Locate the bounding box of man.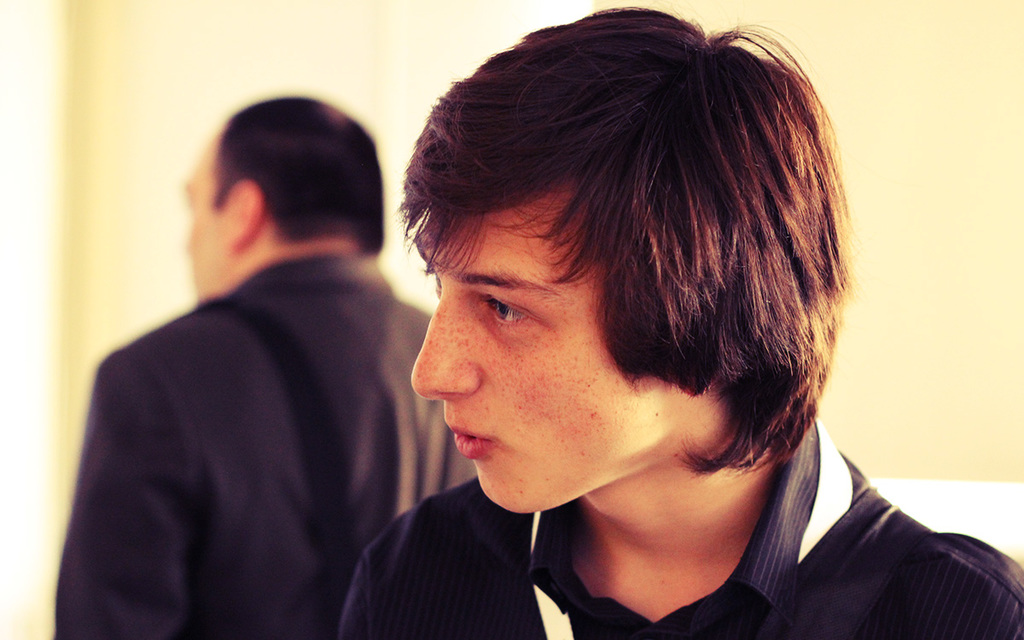
Bounding box: [x1=337, y1=0, x2=1023, y2=639].
